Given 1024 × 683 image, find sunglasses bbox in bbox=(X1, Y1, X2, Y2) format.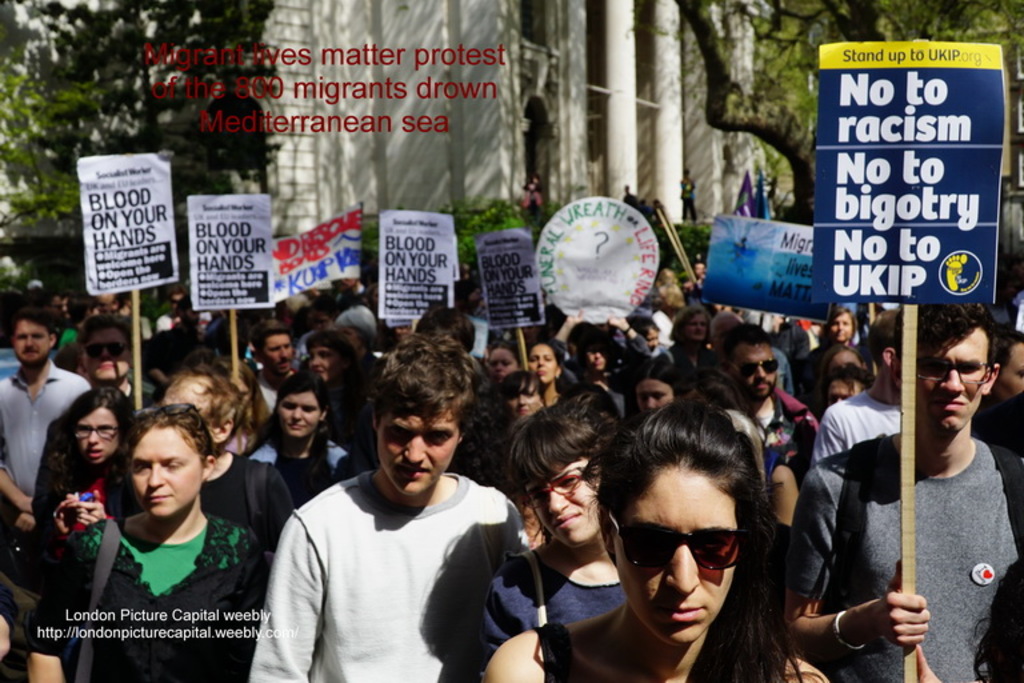
bbox=(605, 515, 747, 567).
